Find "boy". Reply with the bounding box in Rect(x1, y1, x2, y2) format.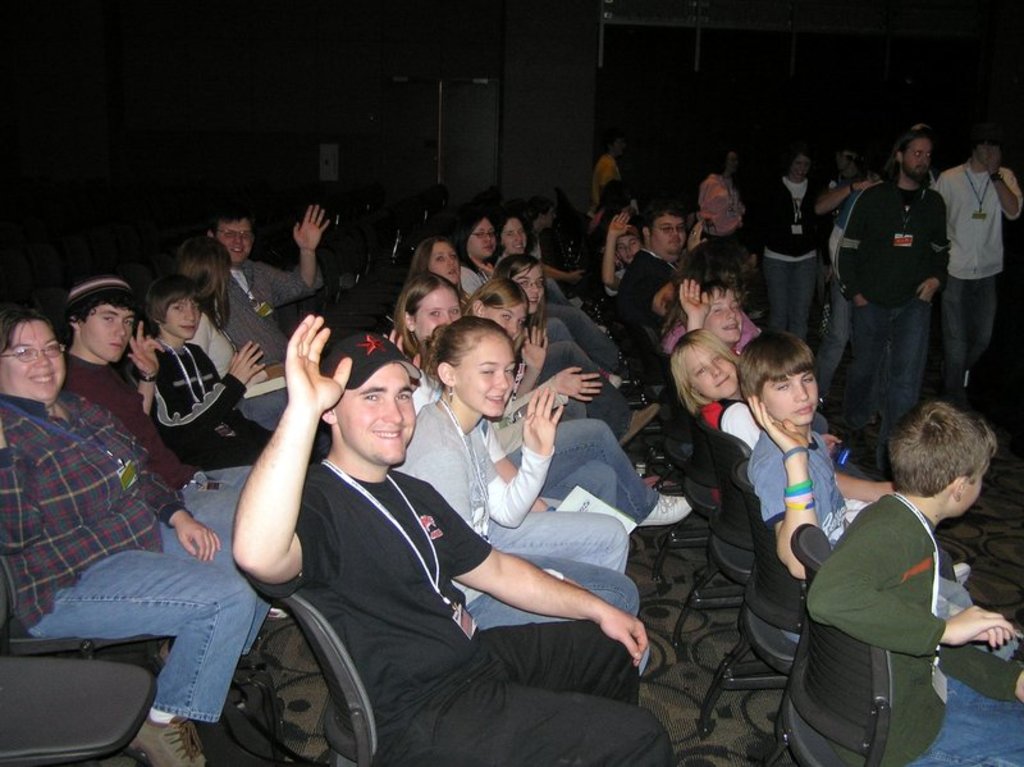
Rect(230, 312, 676, 766).
